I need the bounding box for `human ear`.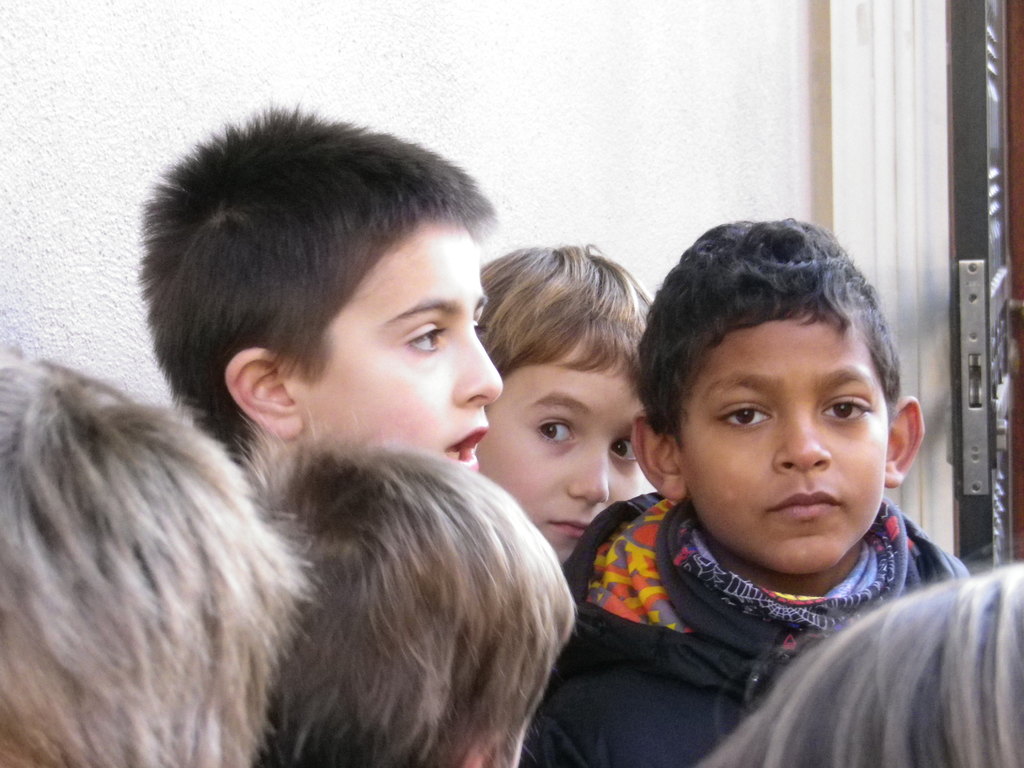
Here it is: bbox(467, 732, 504, 767).
